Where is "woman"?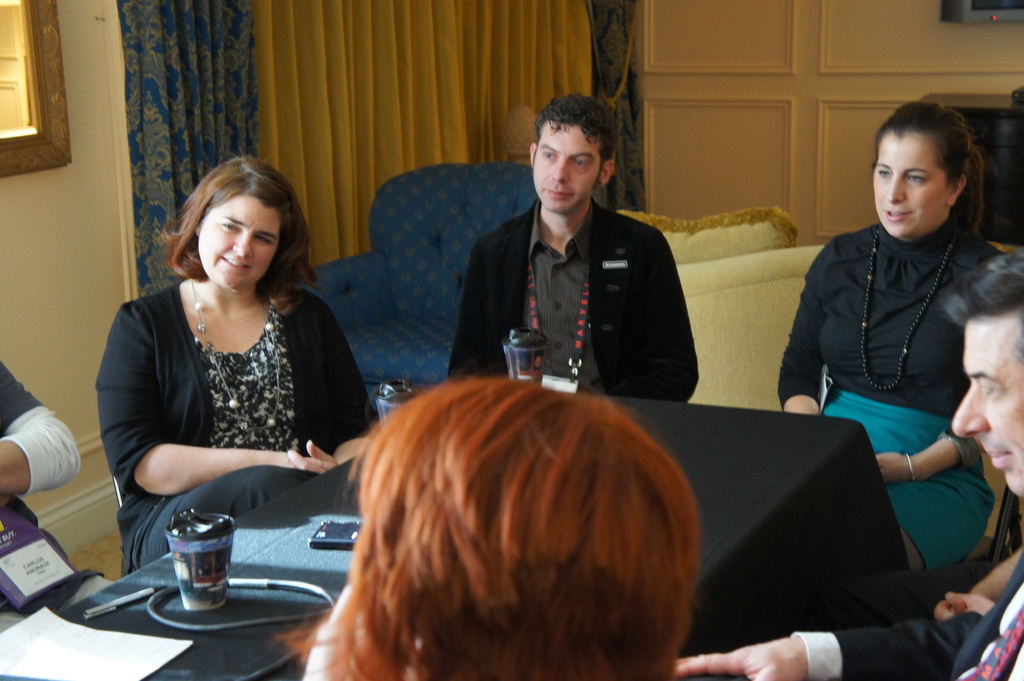
<box>775,101,1006,570</box>.
